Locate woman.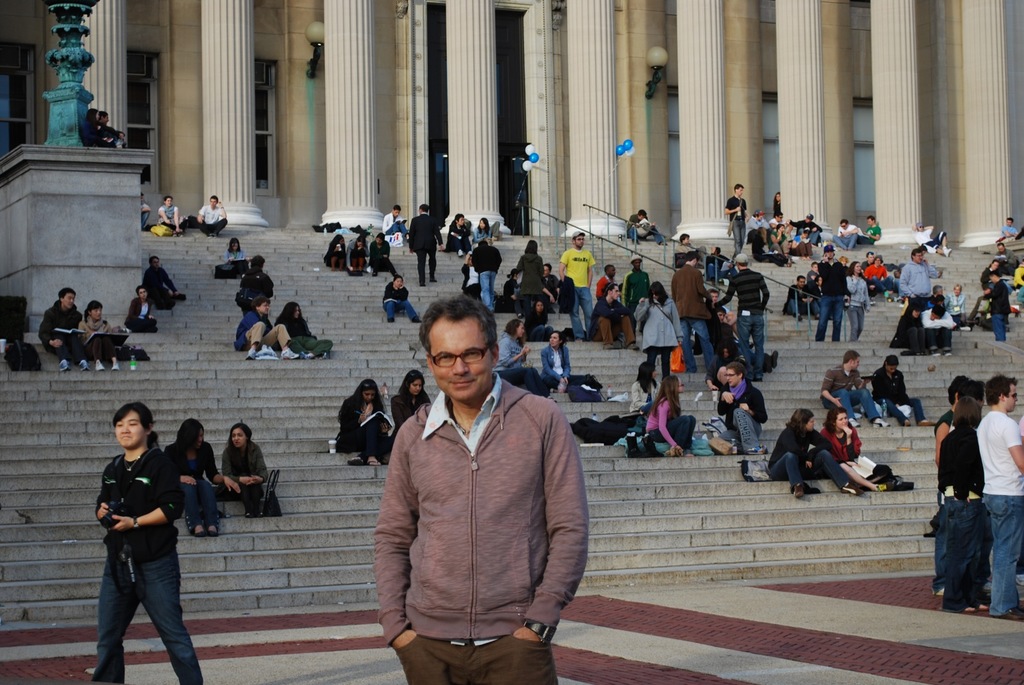
Bounding box: detection(932, 388, 983, 618).
